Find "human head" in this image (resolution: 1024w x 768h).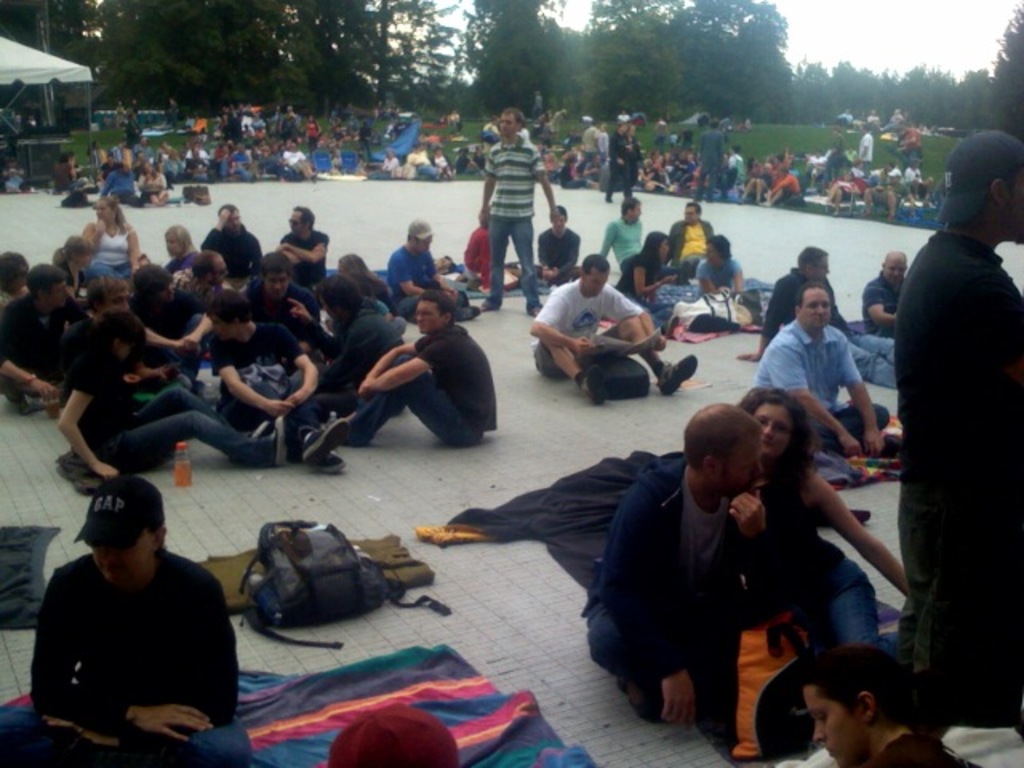
(328,707,454,766).
